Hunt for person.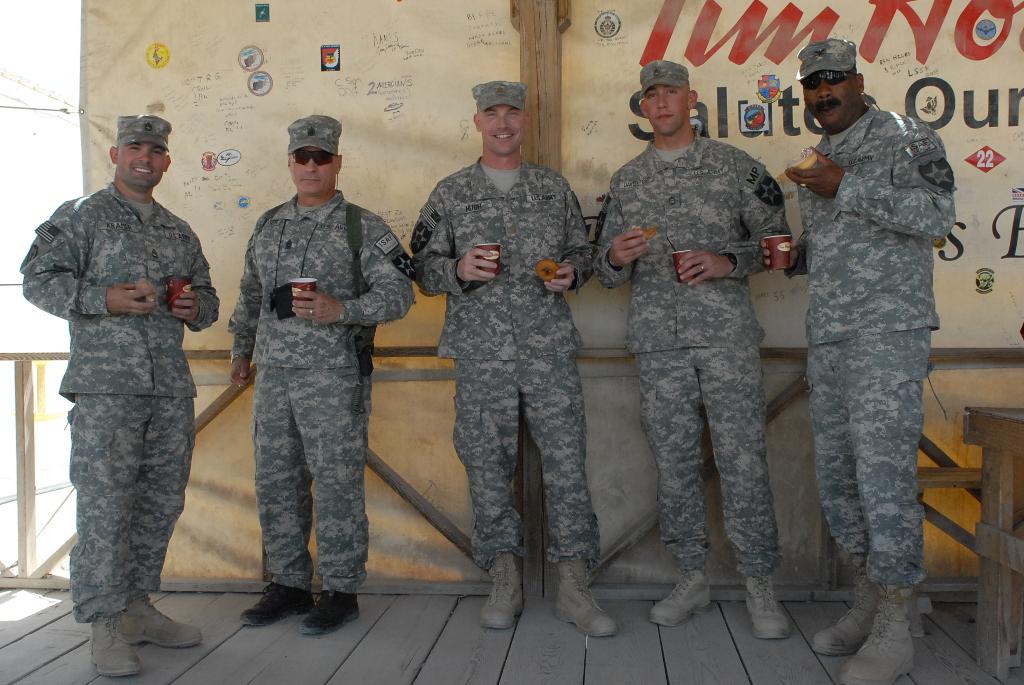
Hunted down at left=228, top=113, right=415, bottom=632.
